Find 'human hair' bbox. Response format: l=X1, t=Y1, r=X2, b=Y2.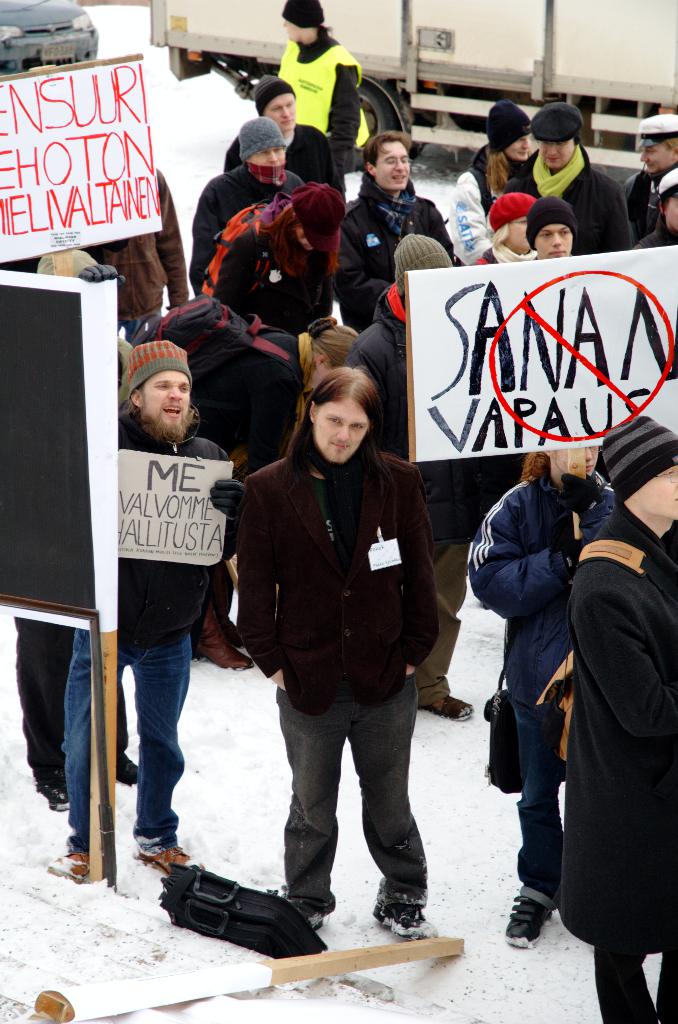
l=519, t=450, r=551, b=482.
